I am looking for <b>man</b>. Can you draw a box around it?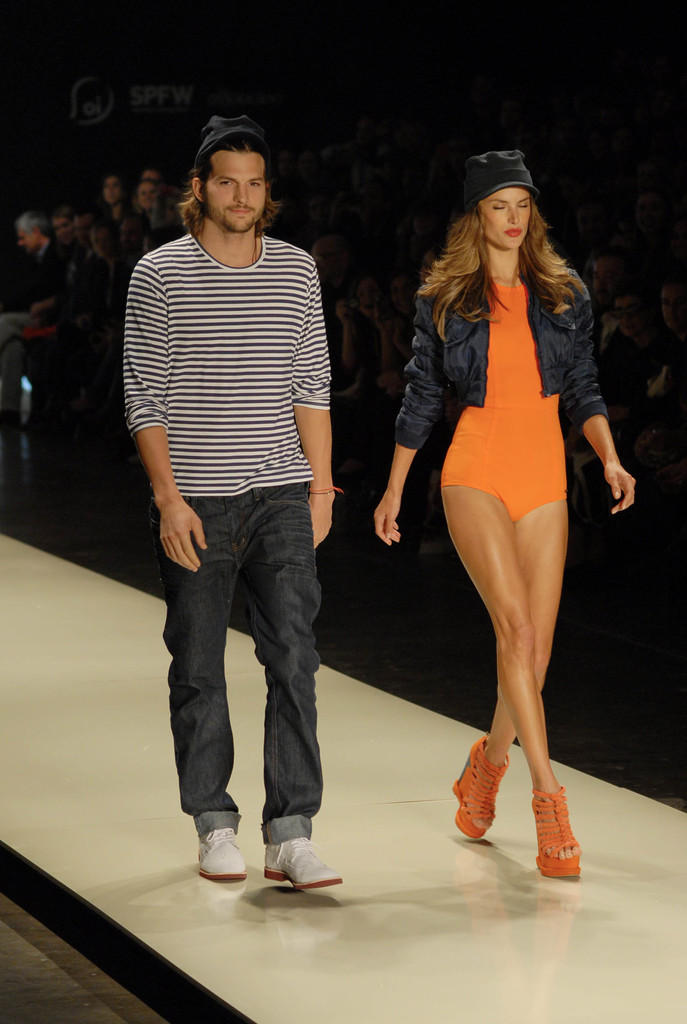
Sure, the bounding box is left=584, top=258, right=626, bottom=305.
